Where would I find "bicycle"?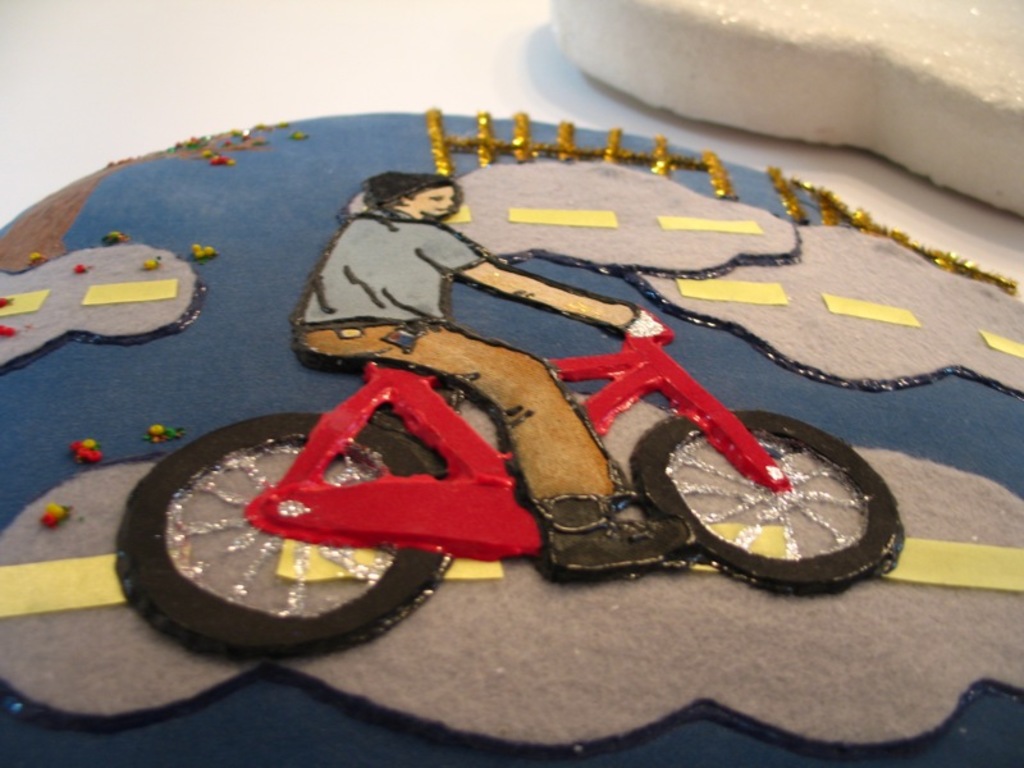
At BBox(0, 183, 946, 685).
